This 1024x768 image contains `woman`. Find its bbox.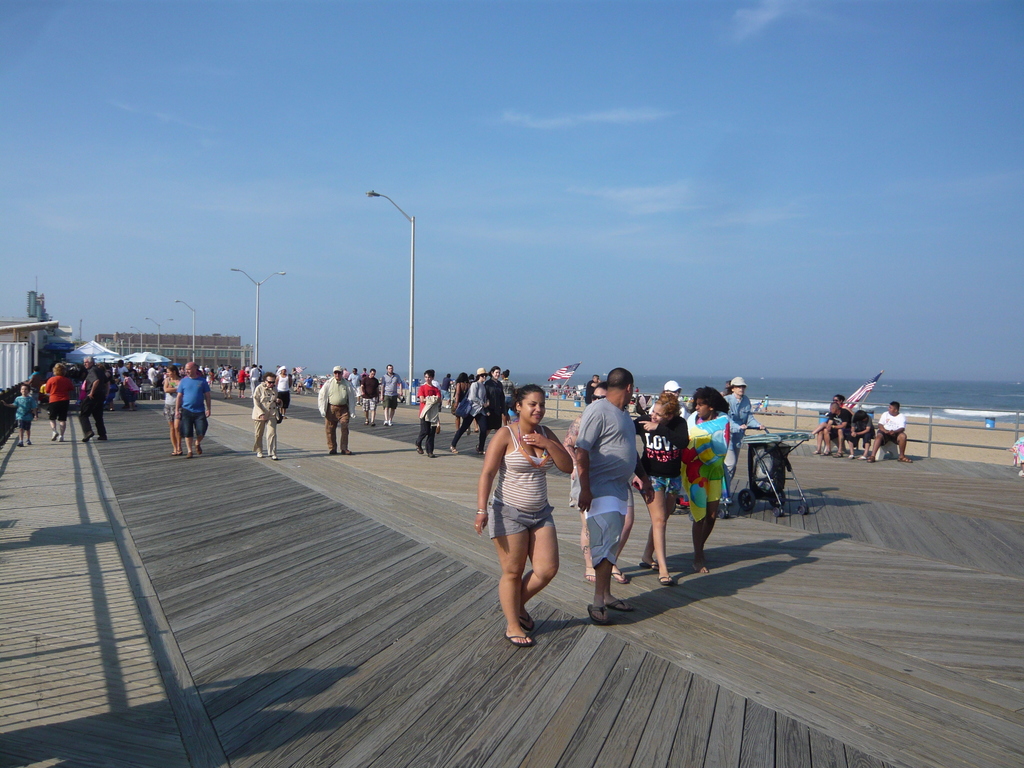
Rect(561, 382, 632, 583).
